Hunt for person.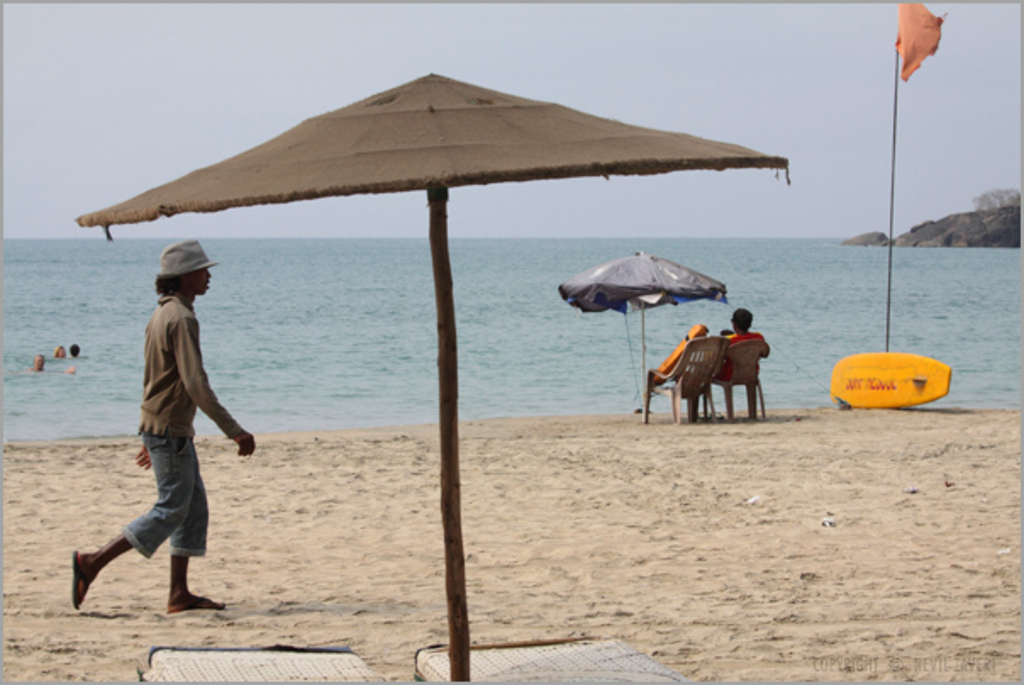
Hunted down at <box>34,353,46,368</box>.
